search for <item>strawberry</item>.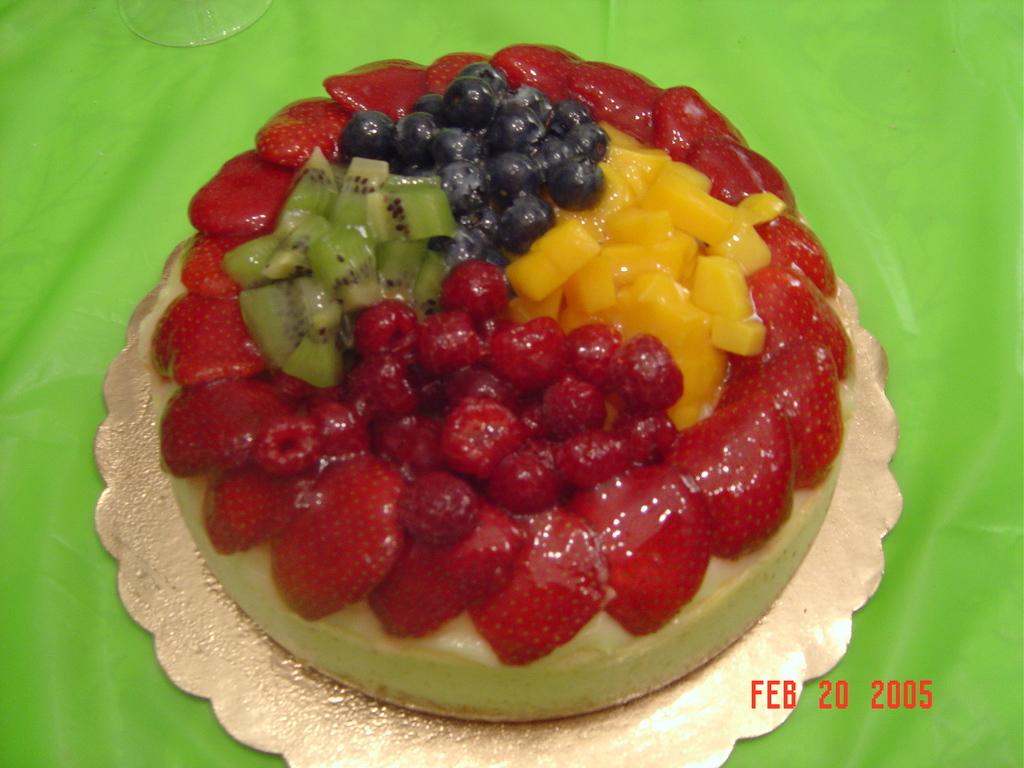
Found at bbox(470, 506, 610, 670).
